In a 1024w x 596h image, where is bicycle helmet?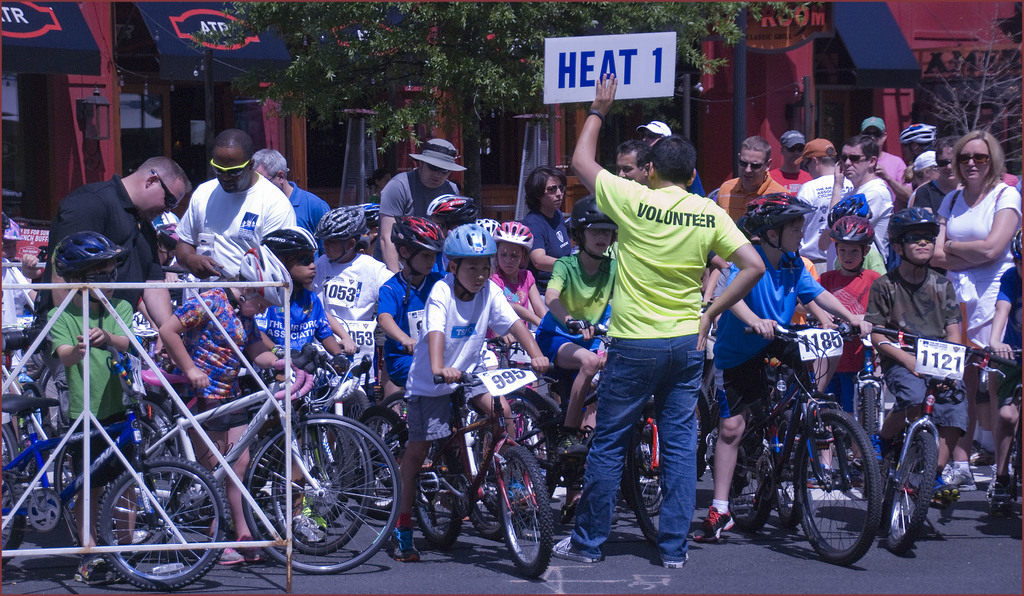
region(442, 225, 496, 262).
